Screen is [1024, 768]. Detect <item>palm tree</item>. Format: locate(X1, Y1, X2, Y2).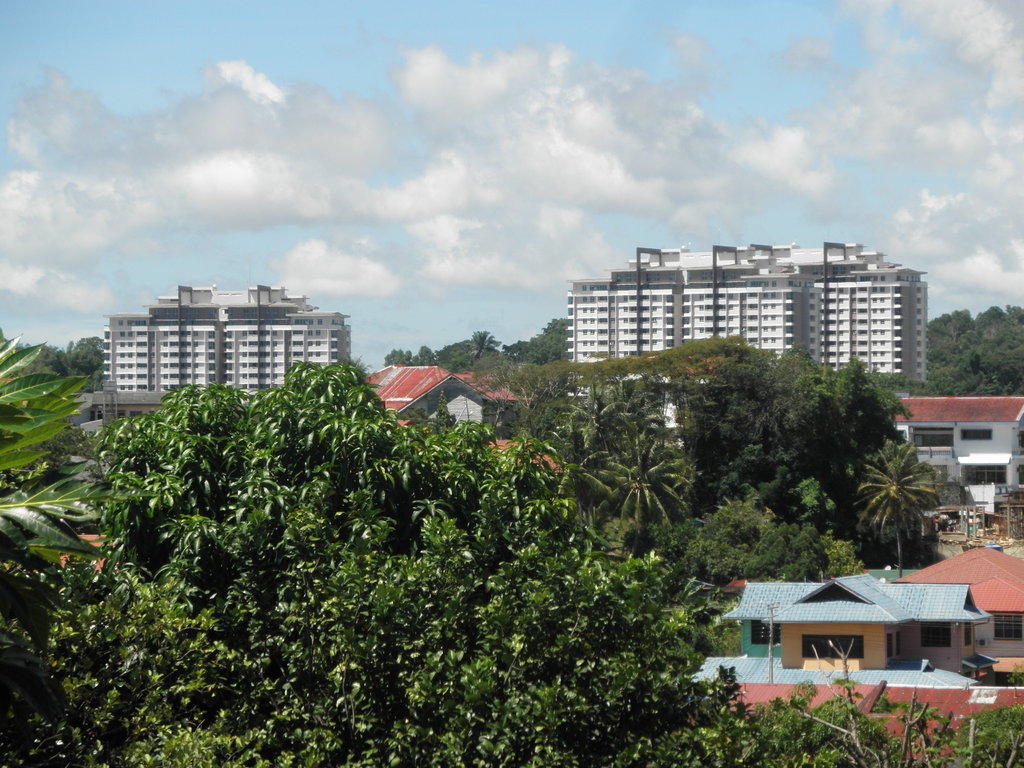
locate(595, 430, 691, 544).
